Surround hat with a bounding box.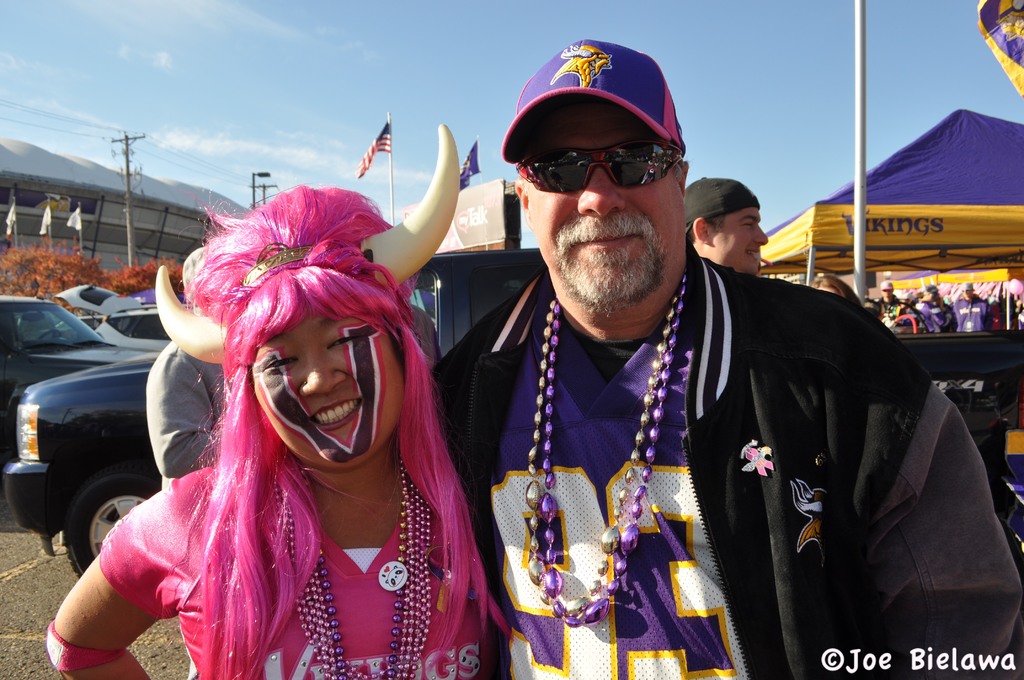
detection(501, 36, 687, 163).
